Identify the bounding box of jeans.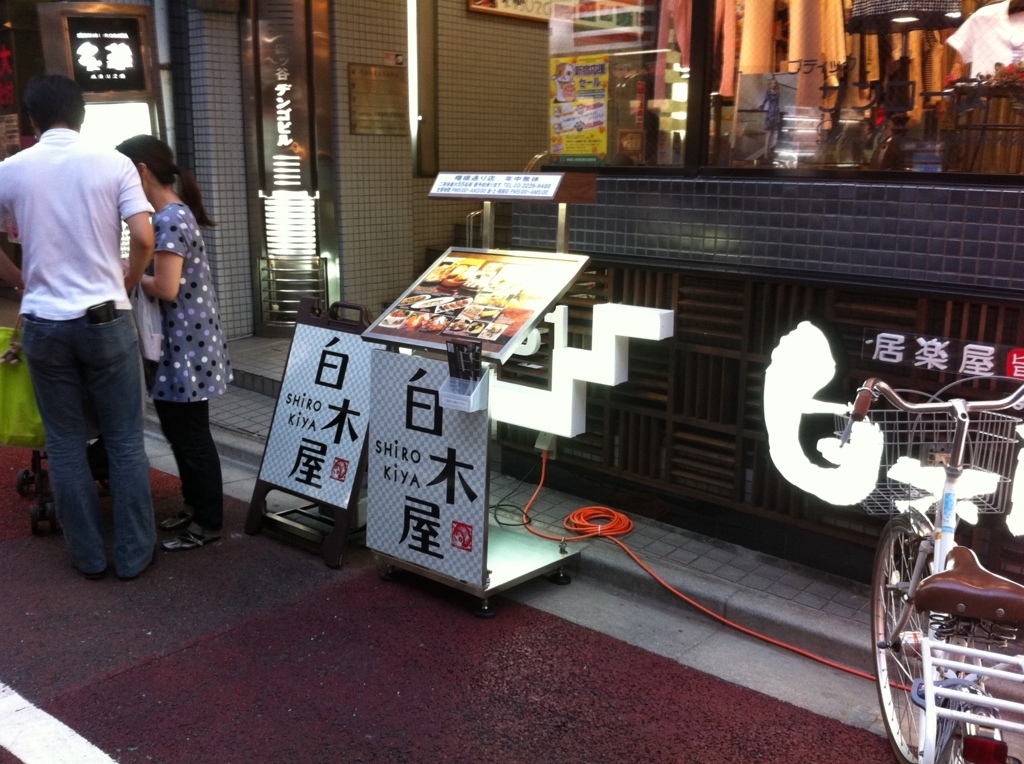
bbox=[26, 313, 151, 594].
